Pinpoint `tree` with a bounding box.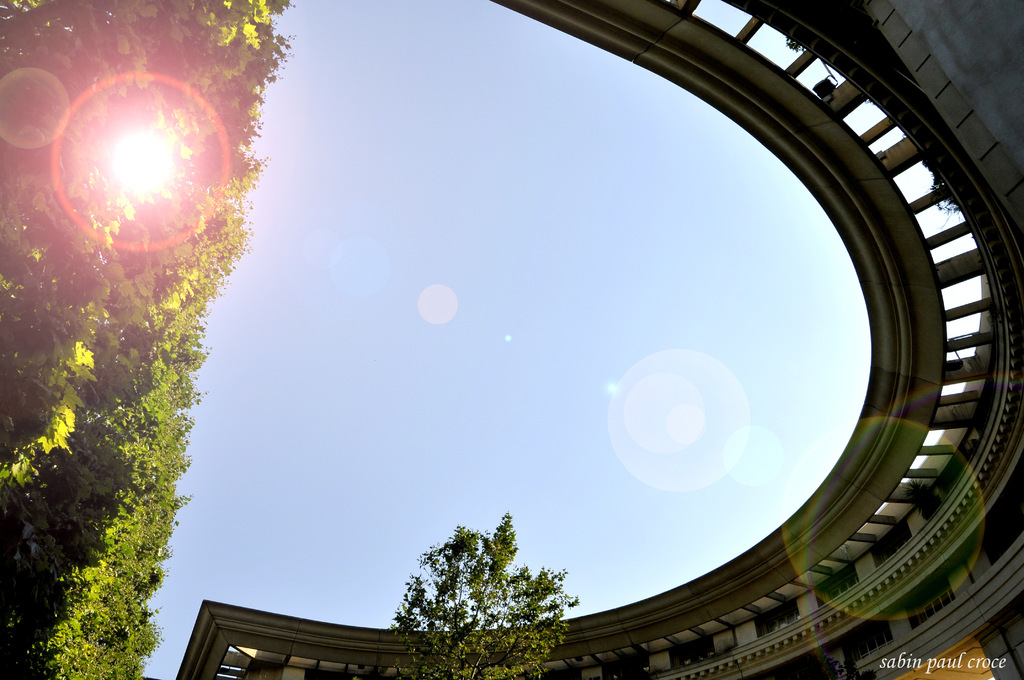
0,0,308,679.
